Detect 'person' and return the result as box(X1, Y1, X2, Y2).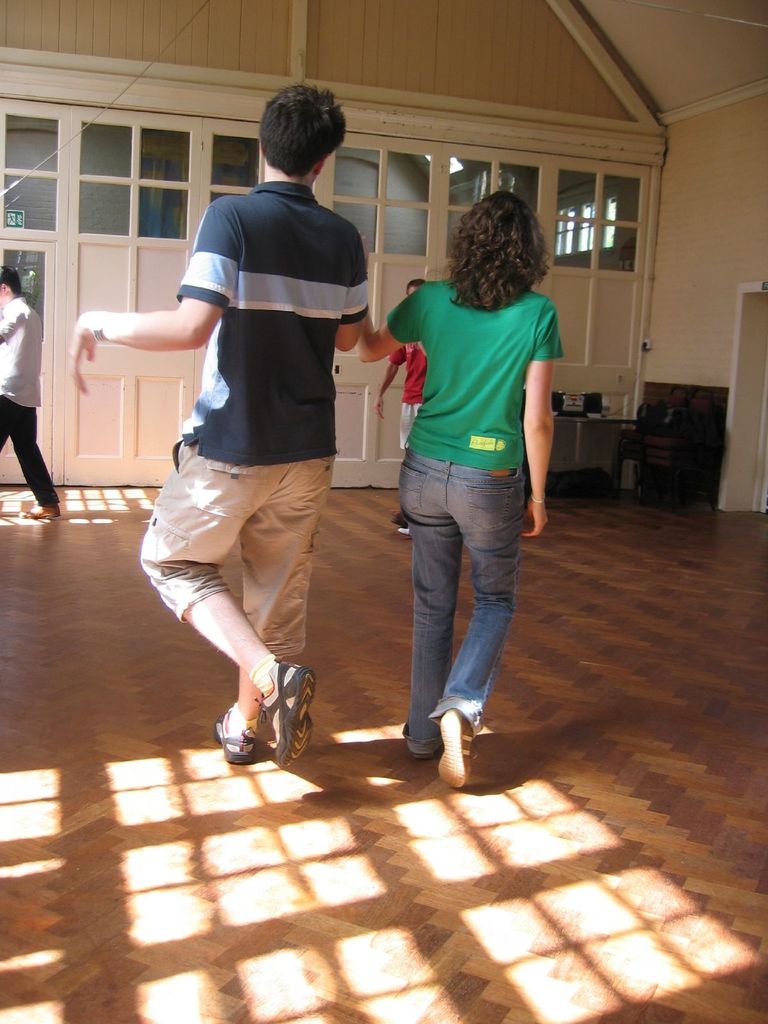
box(364, 187, 558, 788).
